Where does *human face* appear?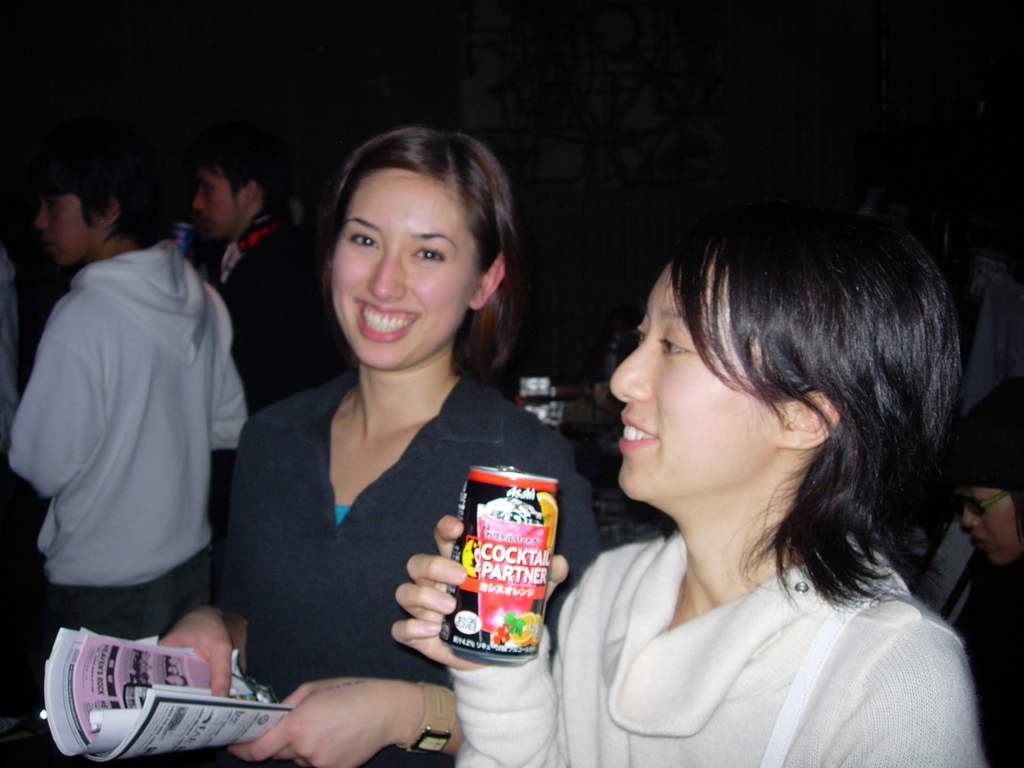
Appears at {"x1": 611, "y1": 257, "x2": 783, "y2": 500}.
